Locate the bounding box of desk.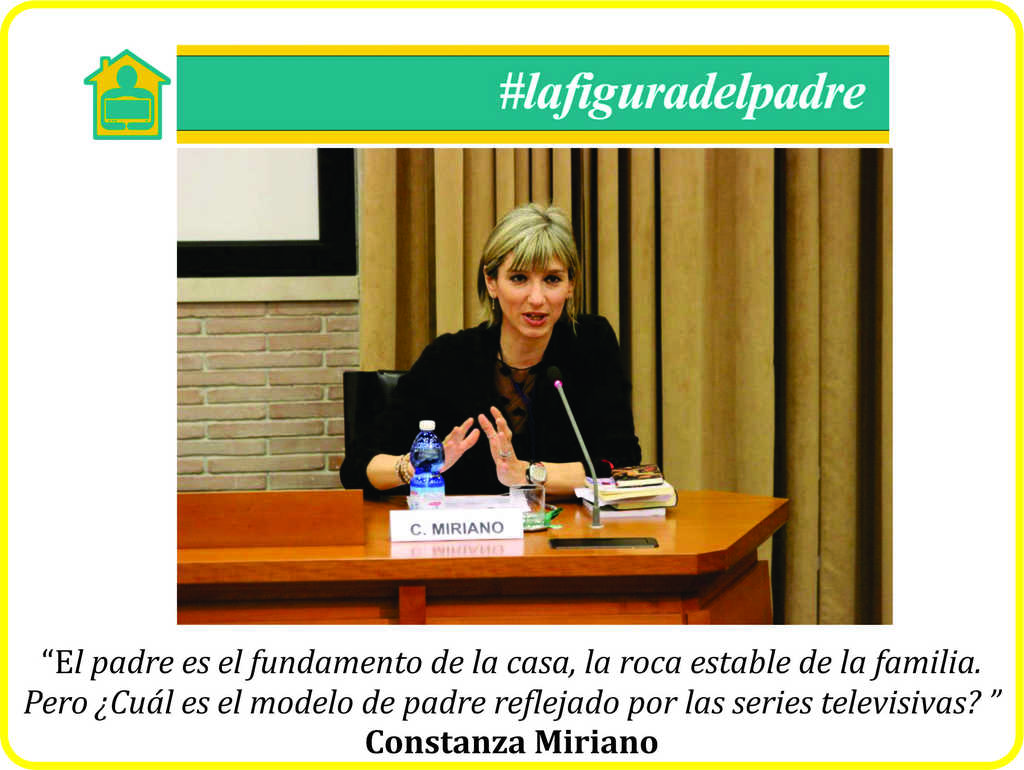
Bounding box: [141, 461, 815, 649].
